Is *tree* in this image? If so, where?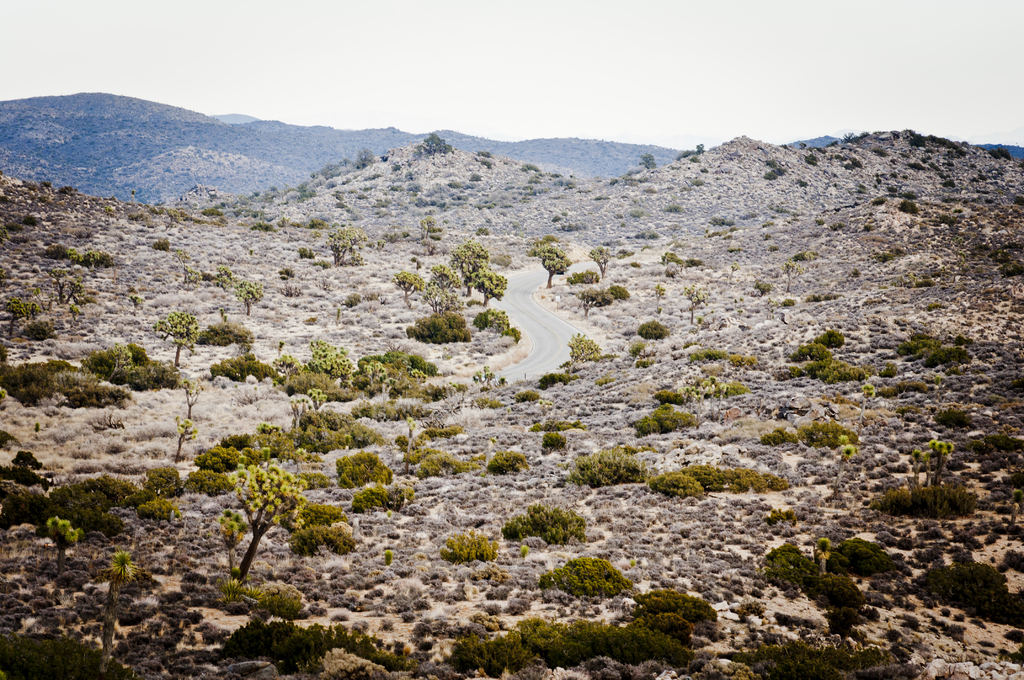
Yes, at region(234, 457, 312, 575).
